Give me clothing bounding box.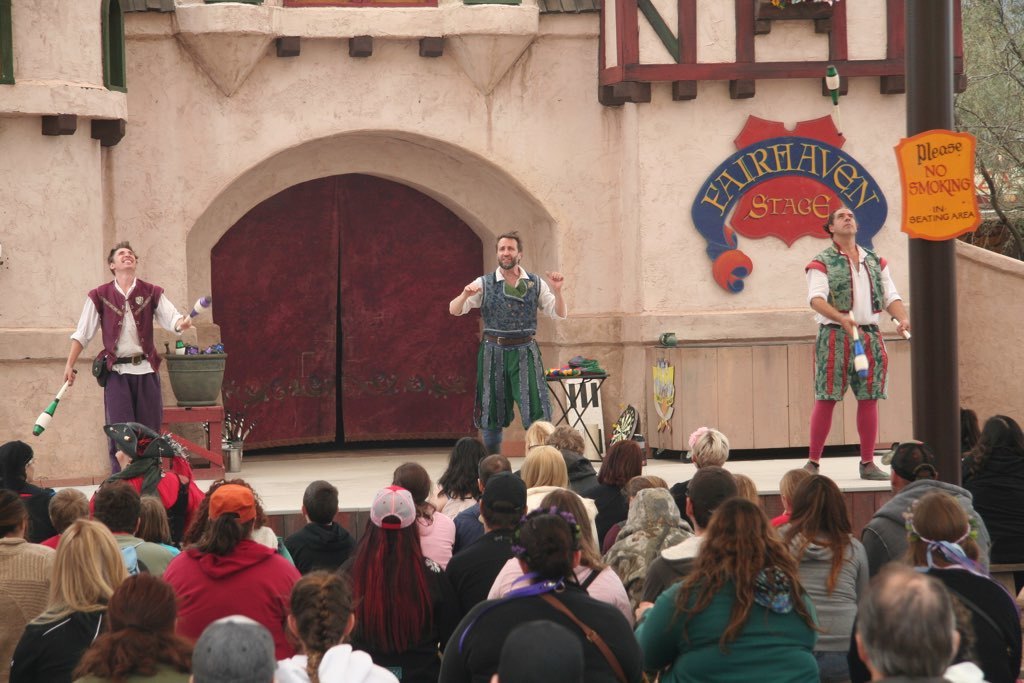
crop(0, 534, 62, 682).
